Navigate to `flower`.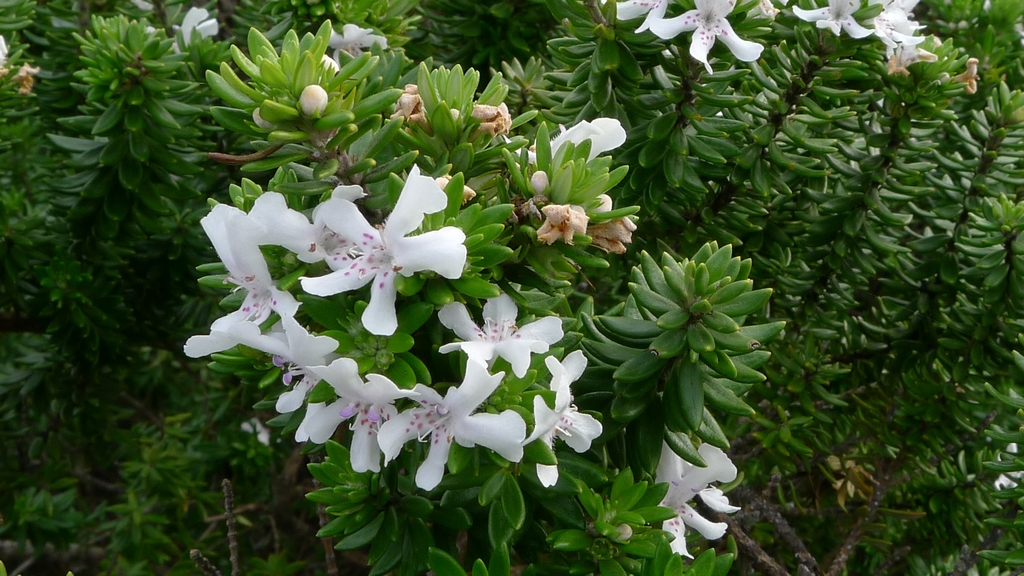
Navigation target: (x1=646, y1=0, x2=770, y2=71).
